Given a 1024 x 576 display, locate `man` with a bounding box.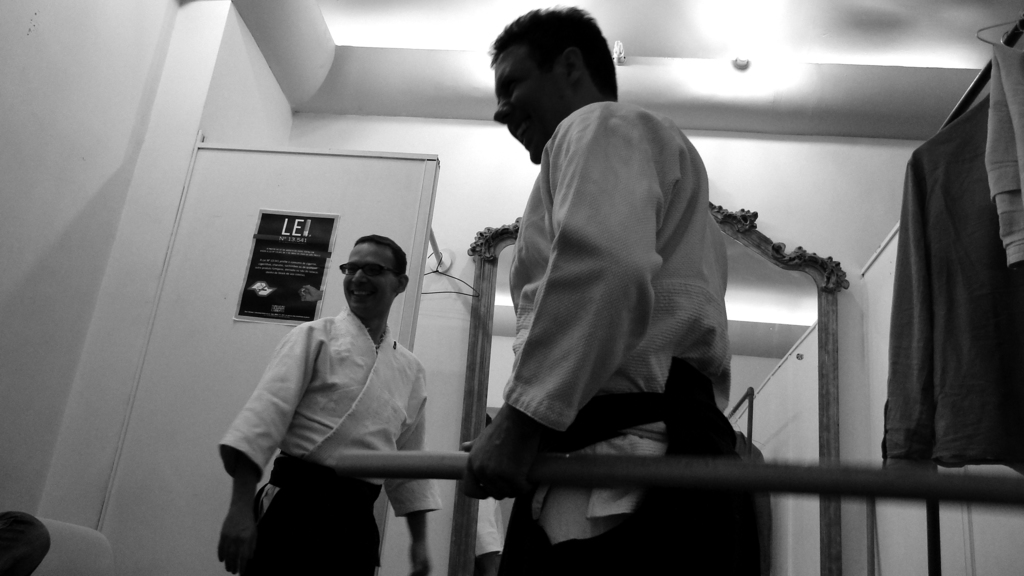
Located: <bbox>220, 234, 447, 575</bbox>.
